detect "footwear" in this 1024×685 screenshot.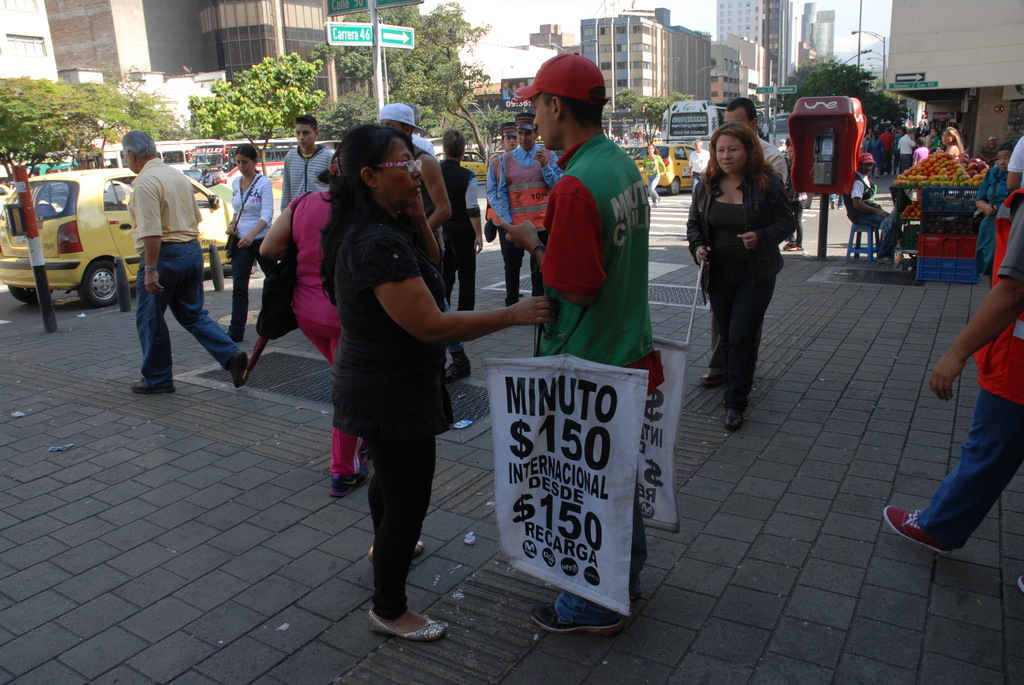
Detection: 703, 370, 728, 388.
